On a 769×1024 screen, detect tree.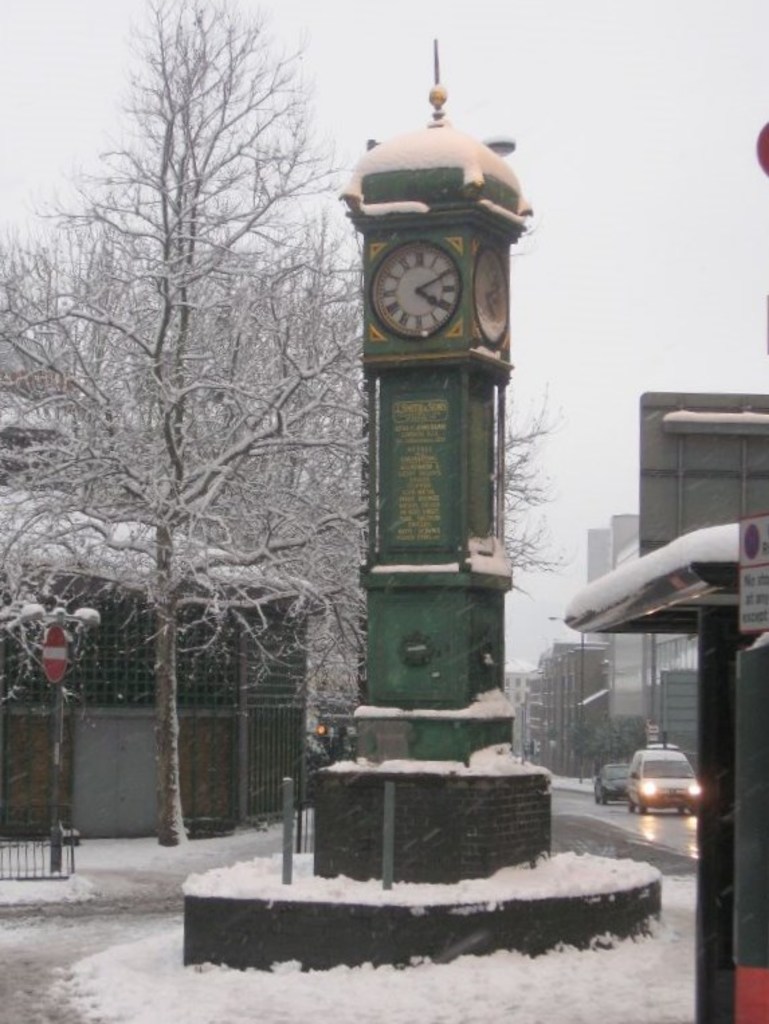
466:396:556:674.
